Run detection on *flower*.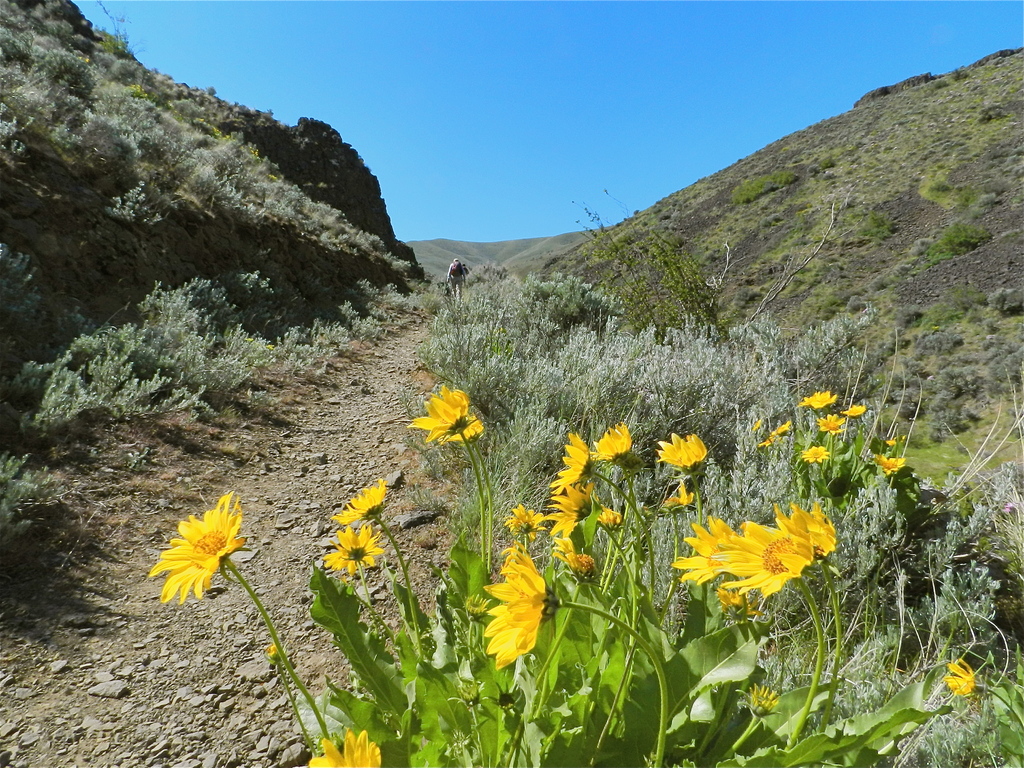
Result: left=404, top=384, right=470, bottom=447.
